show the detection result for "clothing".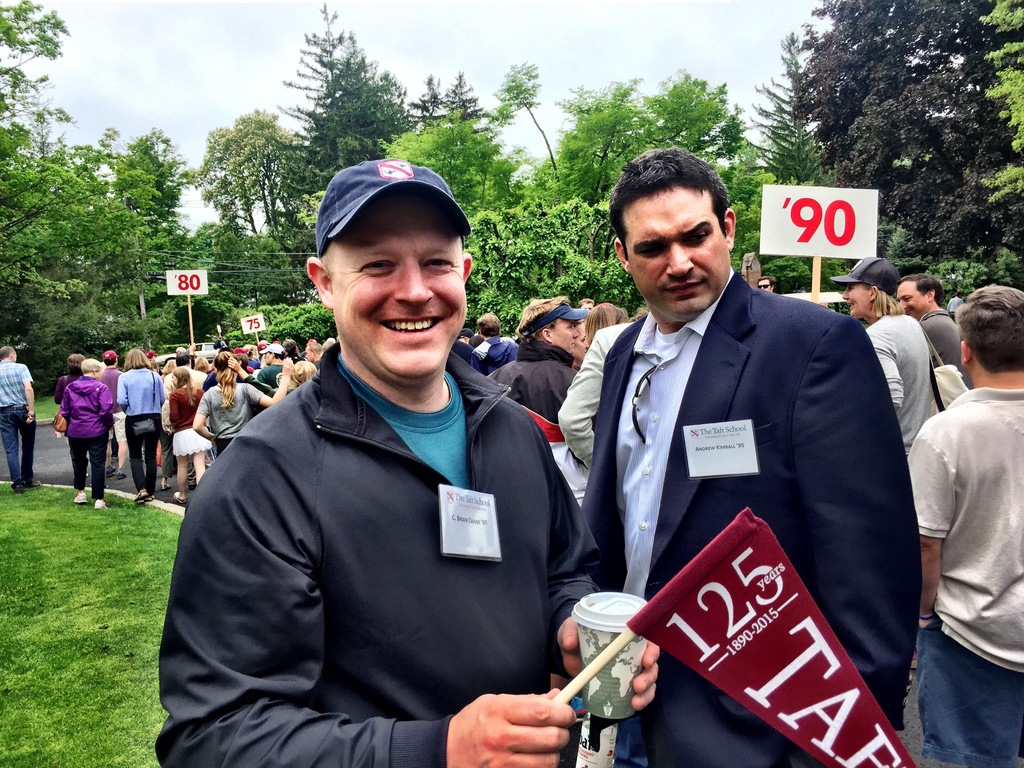
left=865, top=314, right=937, bottom=446.
